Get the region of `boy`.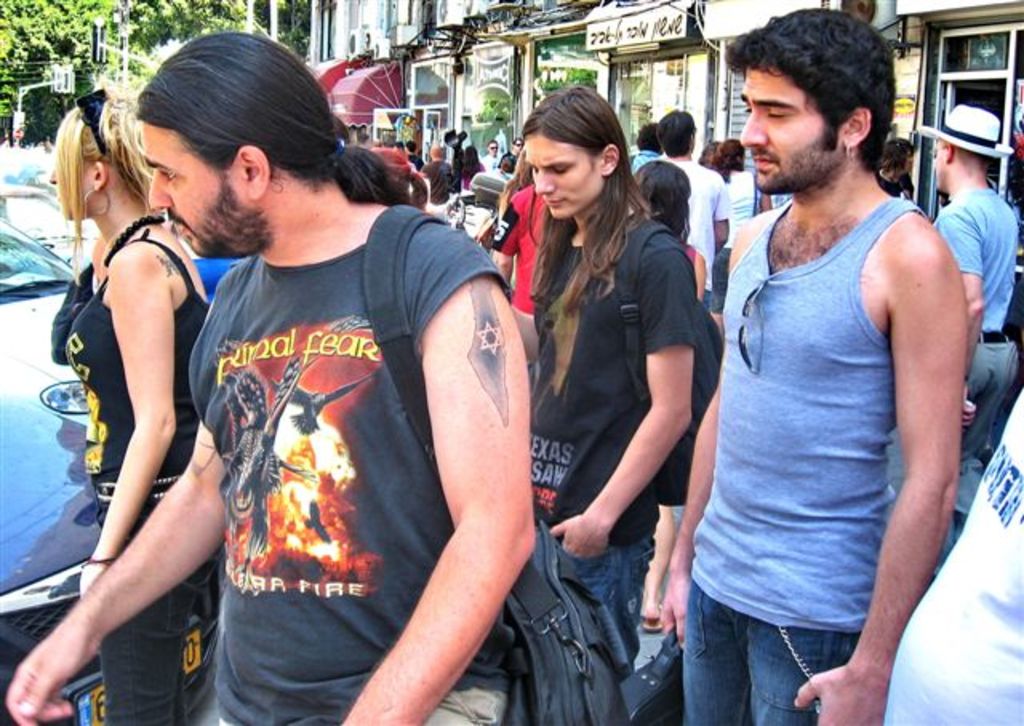
l=650, t=10, r=982, b=724.
